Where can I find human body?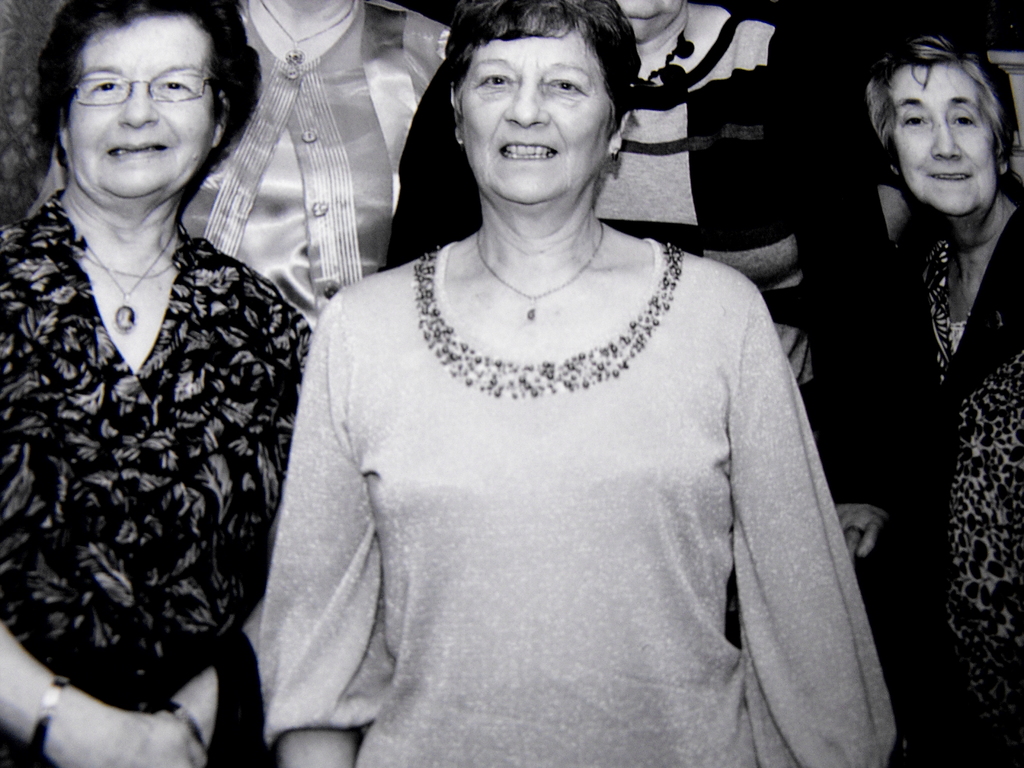
You can find it at [401,0,860,564].
